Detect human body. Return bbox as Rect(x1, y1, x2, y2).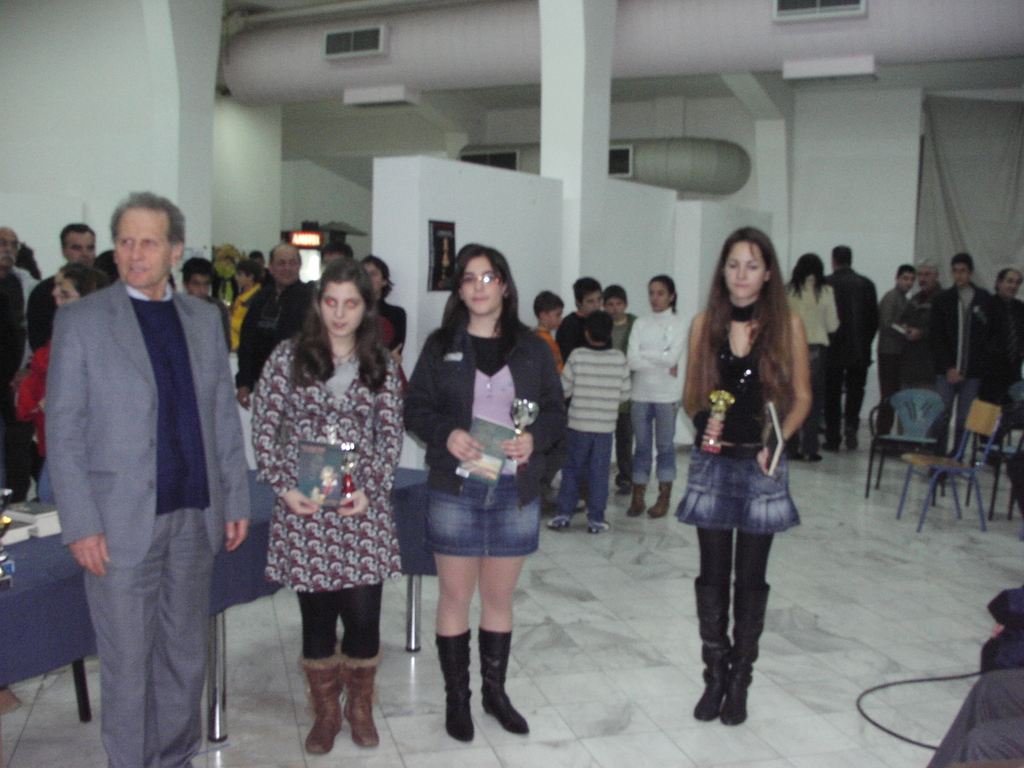
Rect(625, 307, 687, 519).
